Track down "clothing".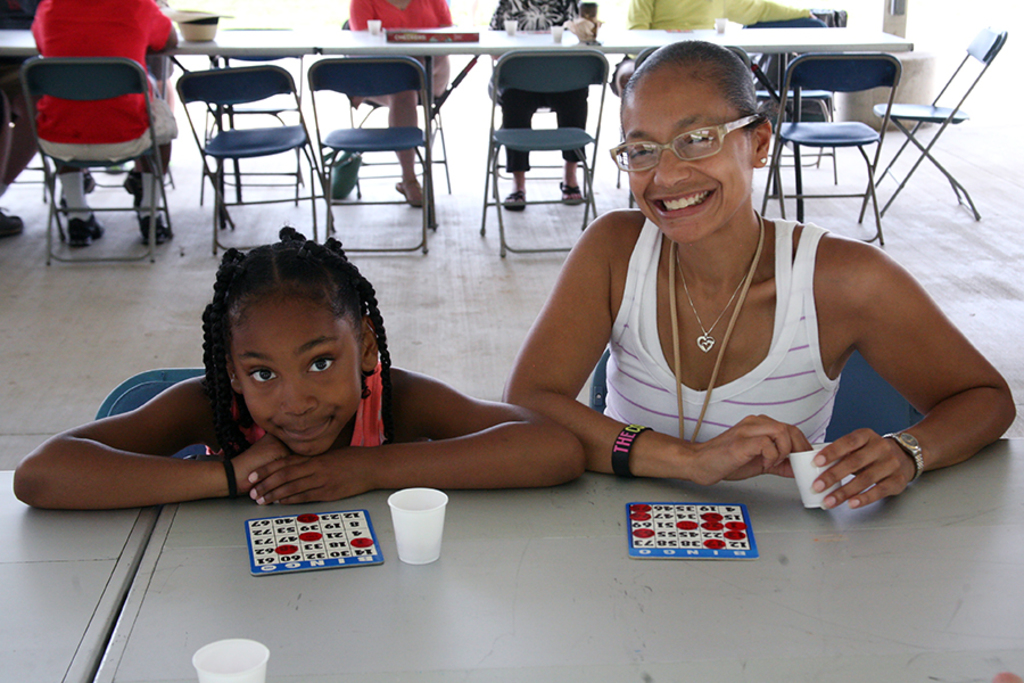
Tracked to 24 0 177 224.
